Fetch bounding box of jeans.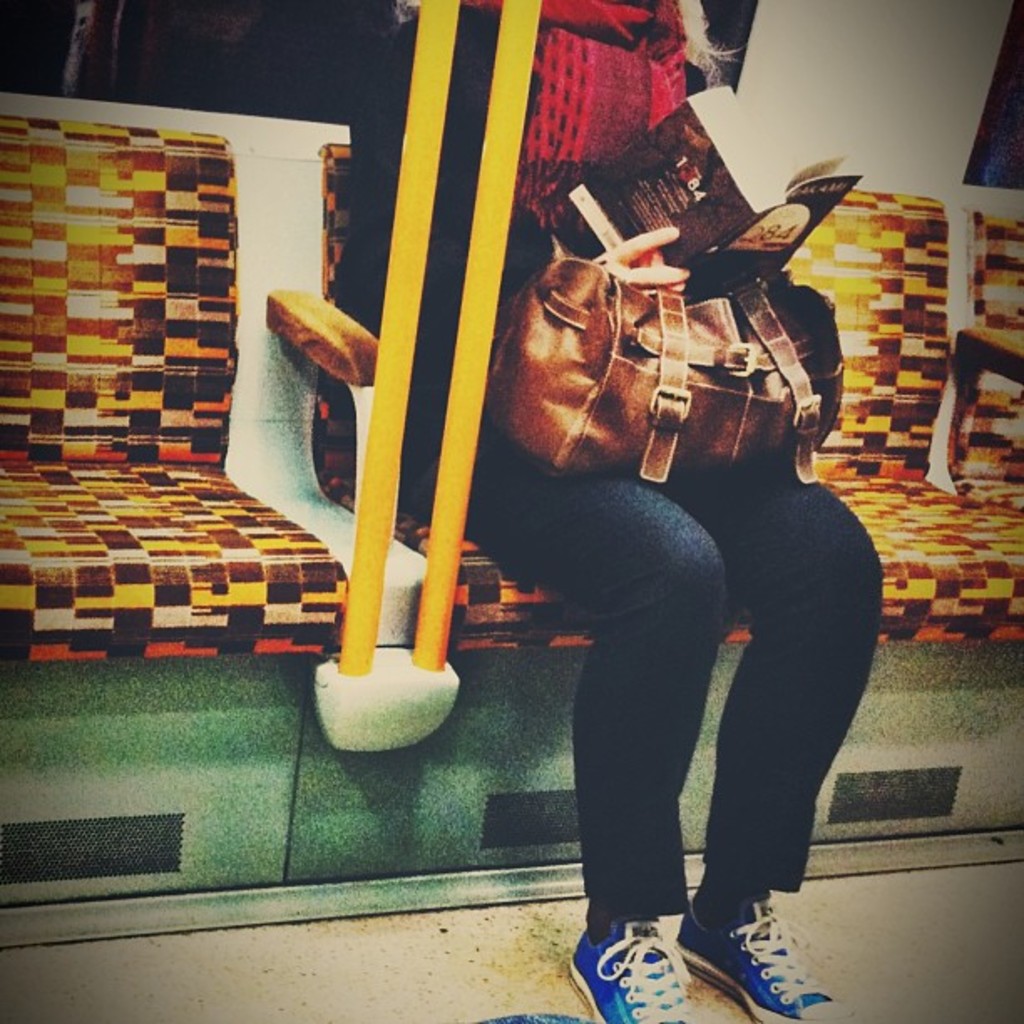
Bbox: 467,433,870,984.
